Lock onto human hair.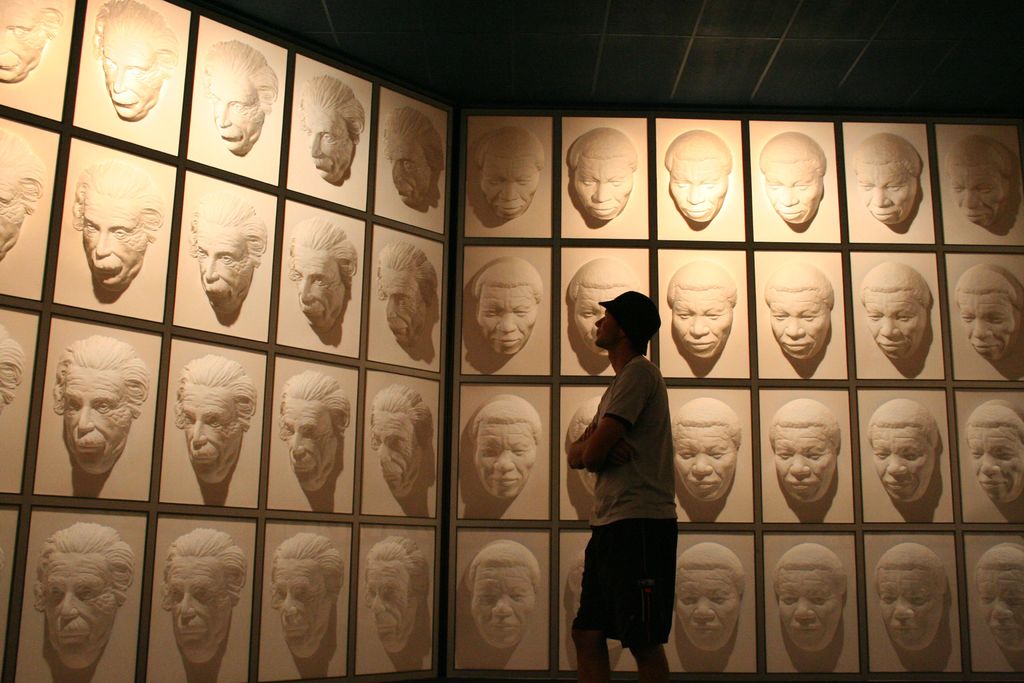
Locked: Rect(669, 266, 736, 306).
